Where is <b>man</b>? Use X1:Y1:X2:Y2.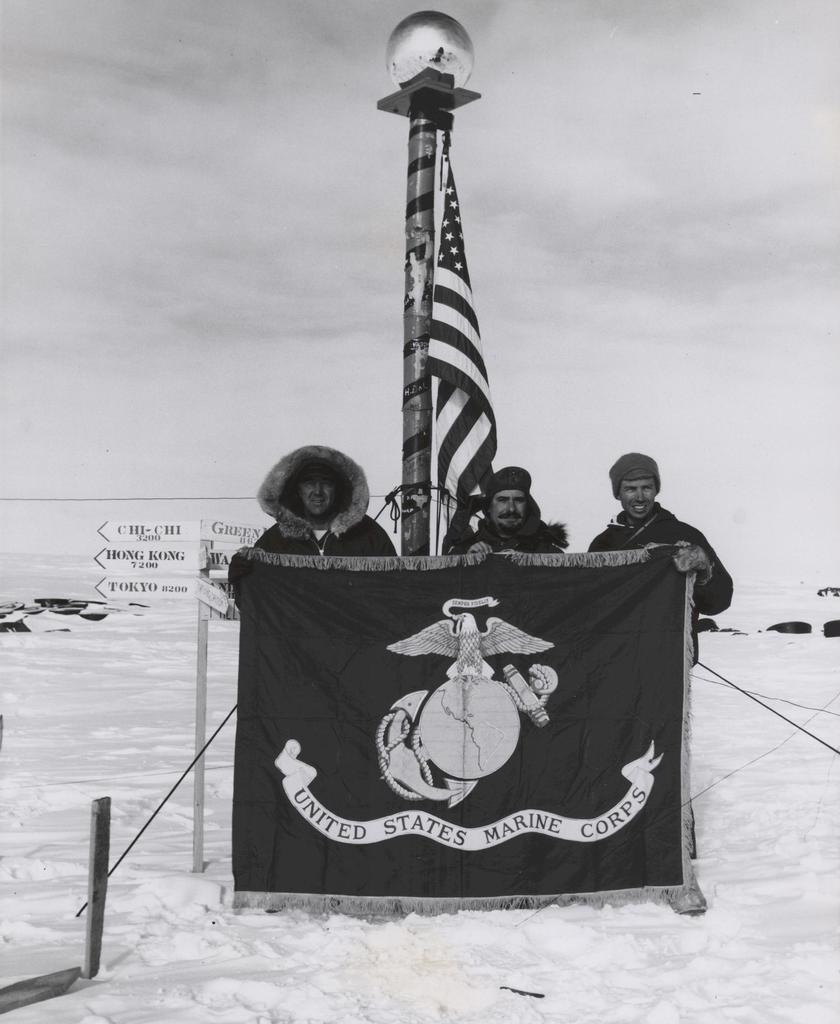
253:445:401:556.
